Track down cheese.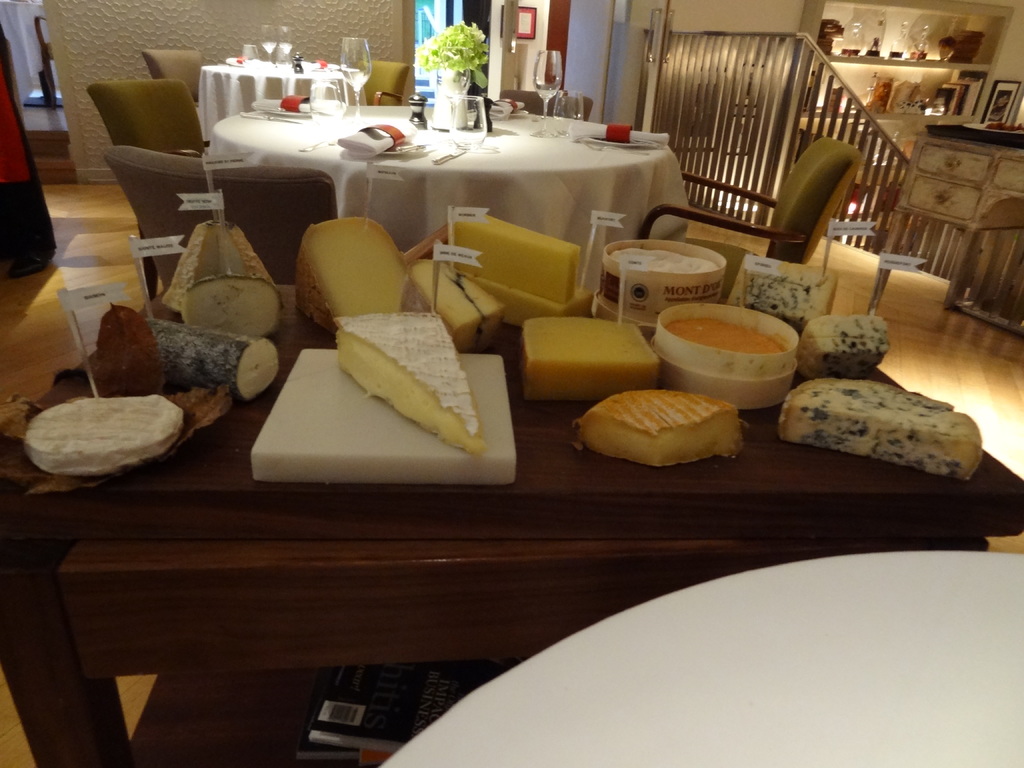
Tracked to {"x1": 739, "y1": 252, "x2": 842, "y2": 323}.
